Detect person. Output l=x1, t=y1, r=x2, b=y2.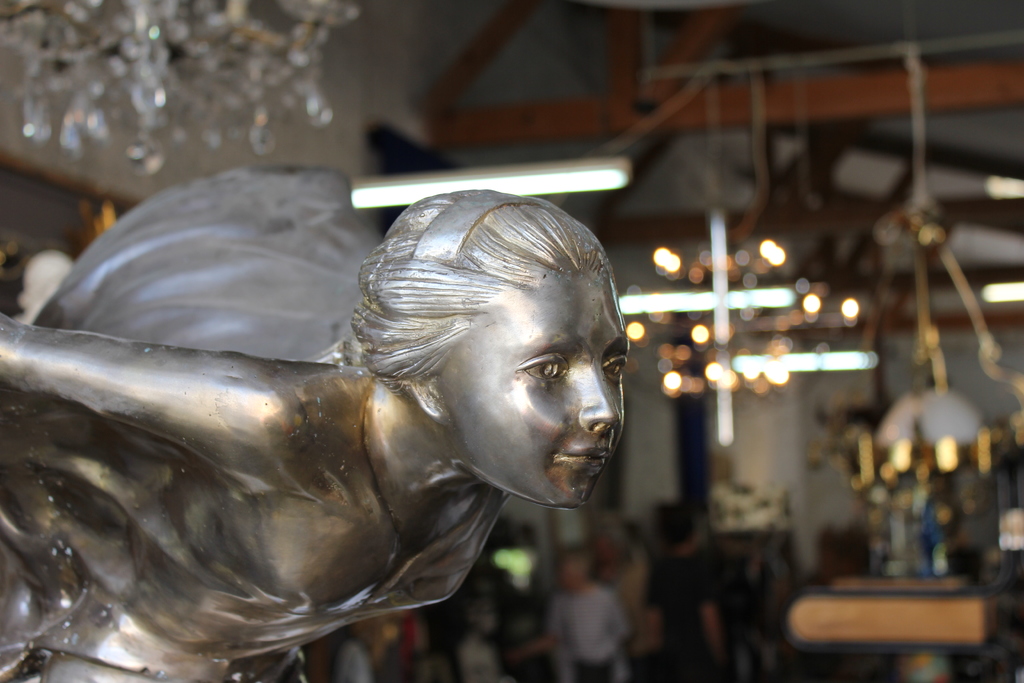
l=0, t=188, r=630, b=682.
